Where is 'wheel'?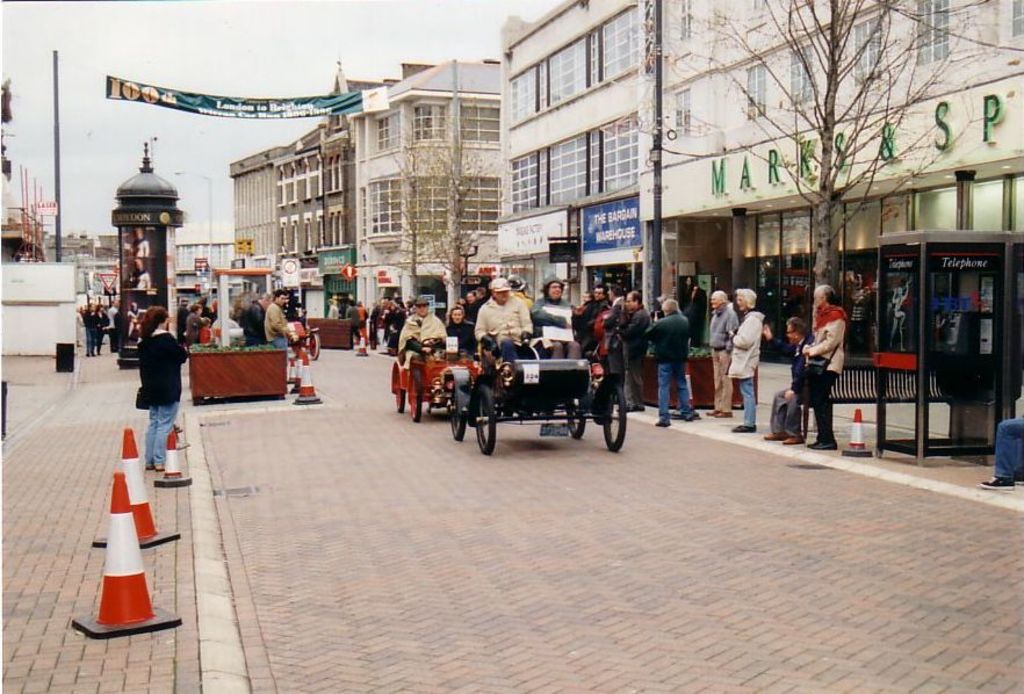
471,384,497,457.
